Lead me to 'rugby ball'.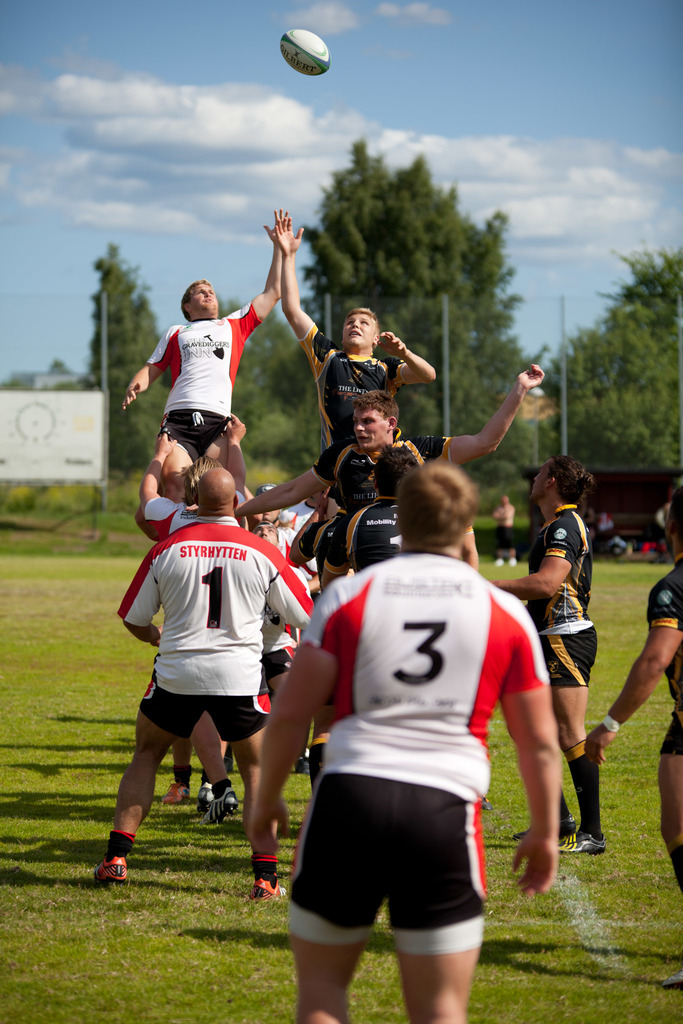
Lead to bbox=[279, 29, 331, 76].
